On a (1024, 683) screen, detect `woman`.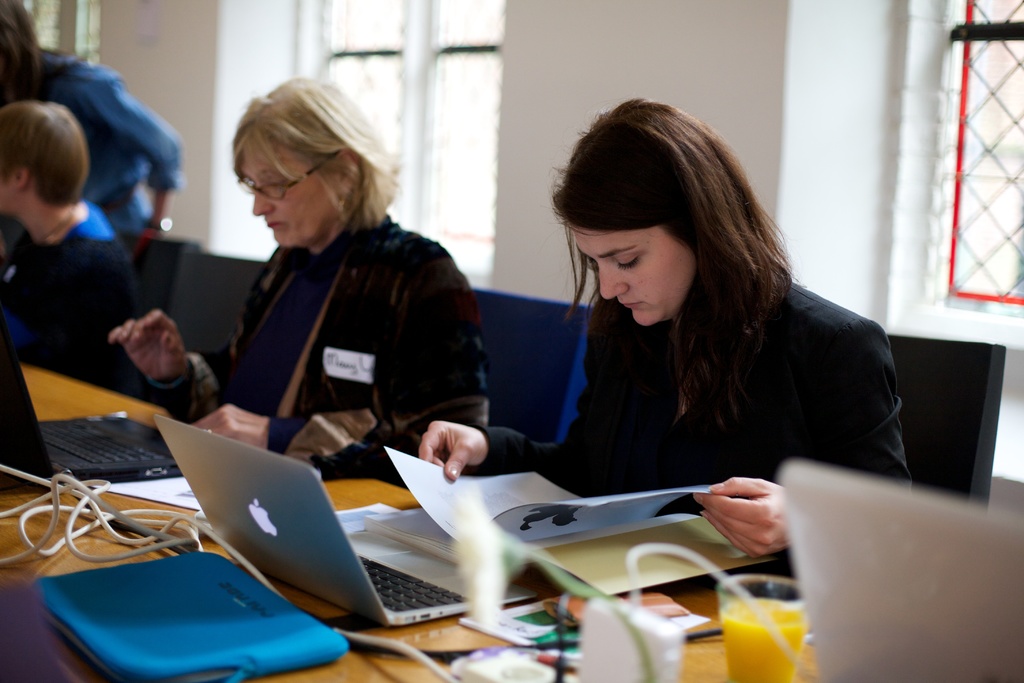
[x1=440, y1=103, x2=909, y2=581].
